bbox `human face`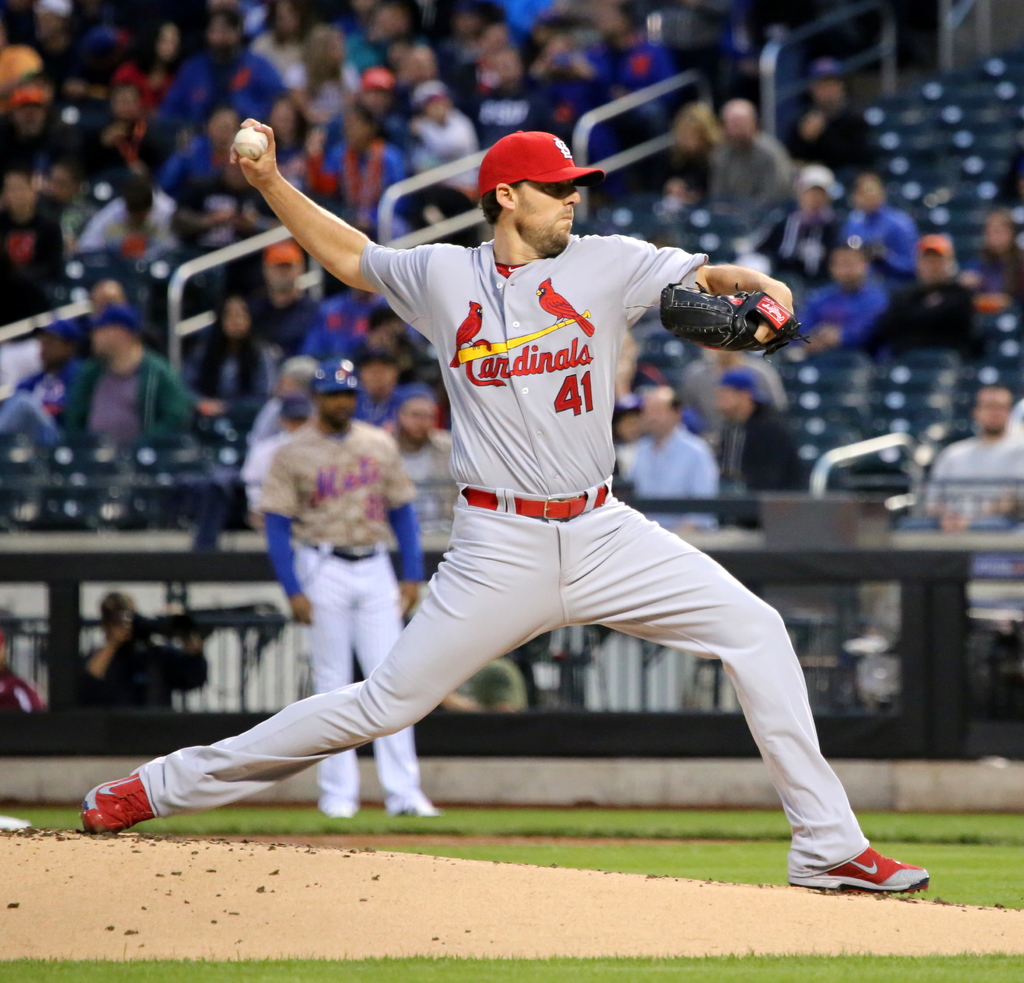
x1=317 y1=390 x2=358 y2=426
